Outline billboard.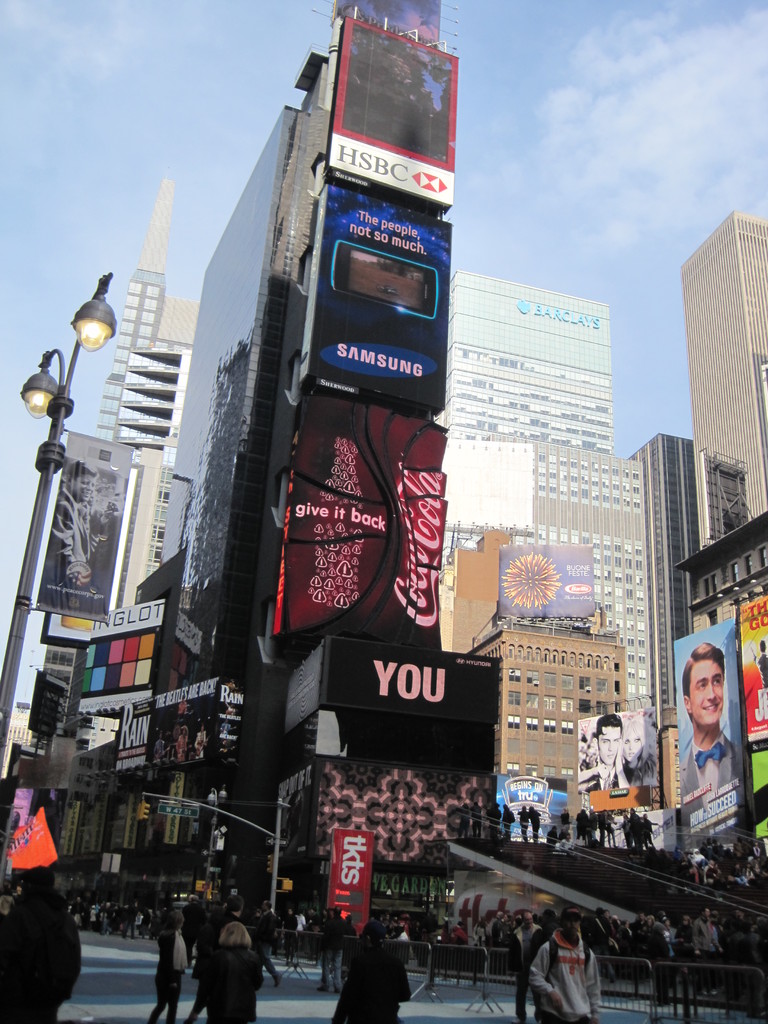
Outline: l=303, t=187, r=448, b=414.
